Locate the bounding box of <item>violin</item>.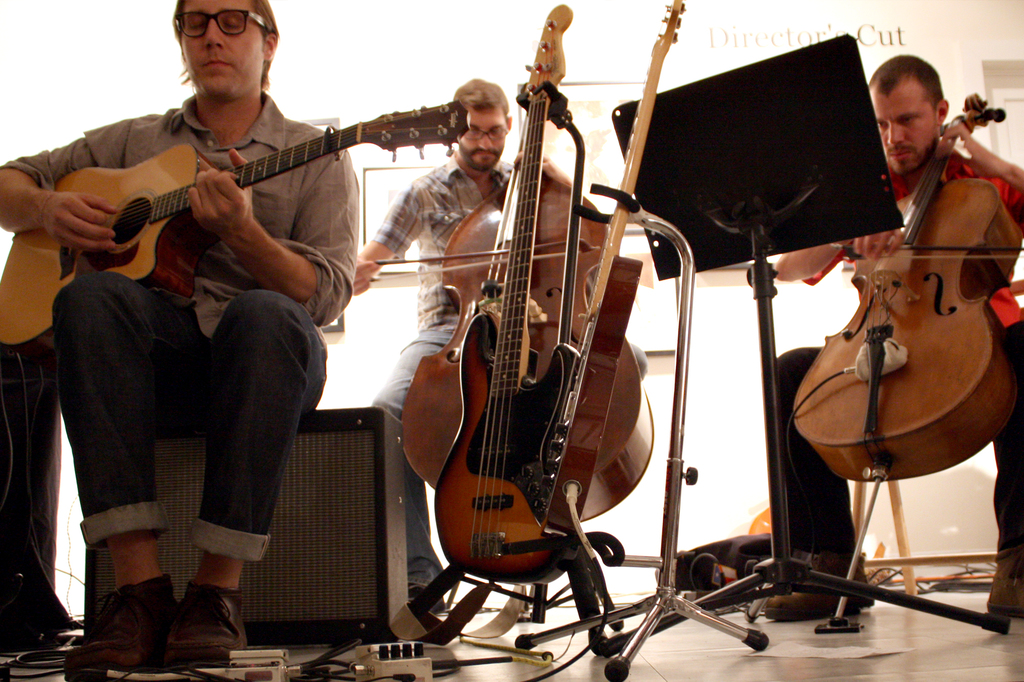
Bounding box: region(547, 0, 685, 538).
